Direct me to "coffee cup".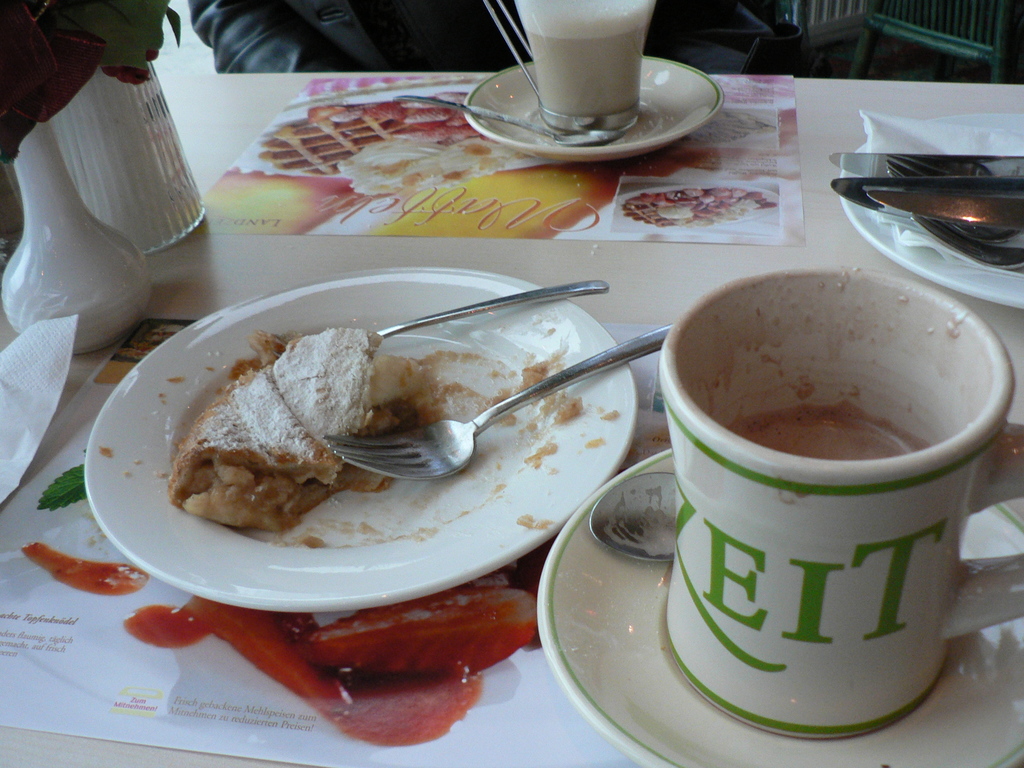
Direction: region(660, 262, 1023, 738).
